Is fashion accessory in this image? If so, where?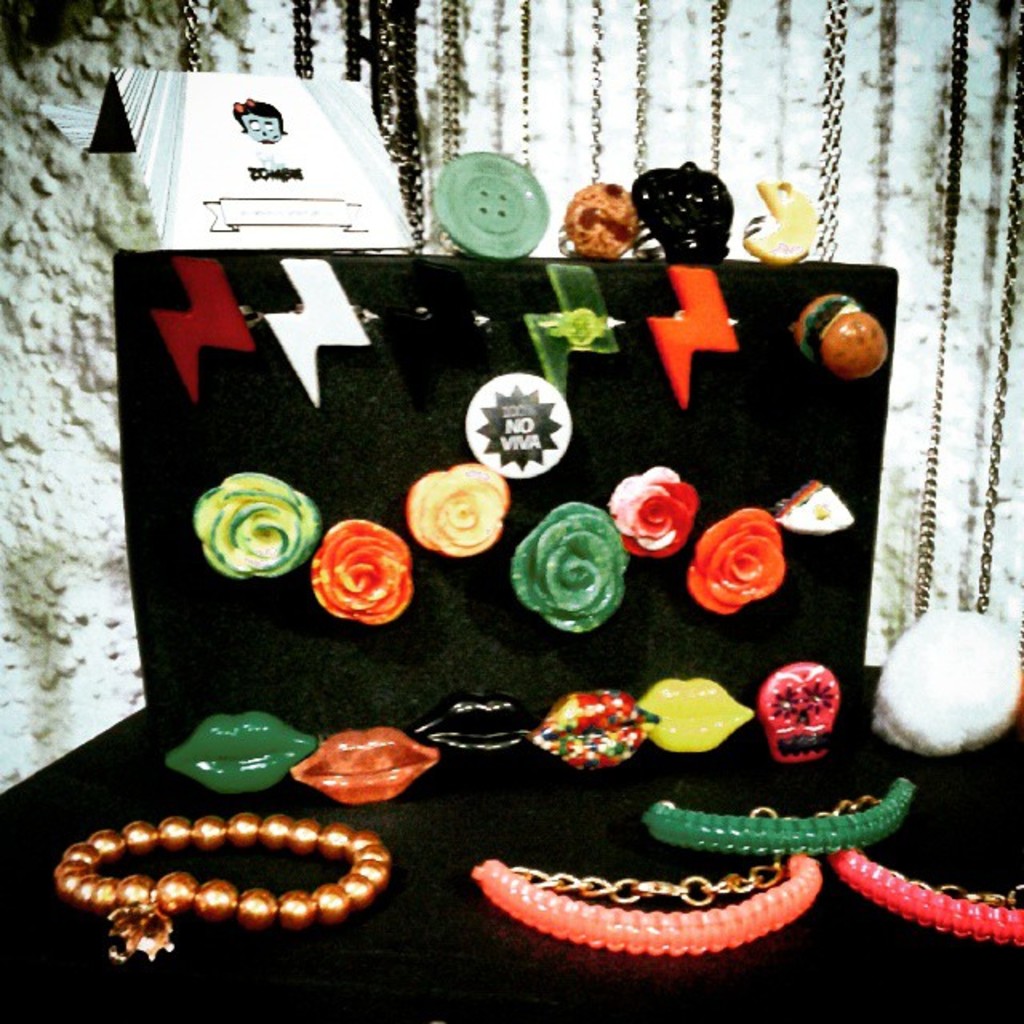
Yes, at 526:266:621:402.
